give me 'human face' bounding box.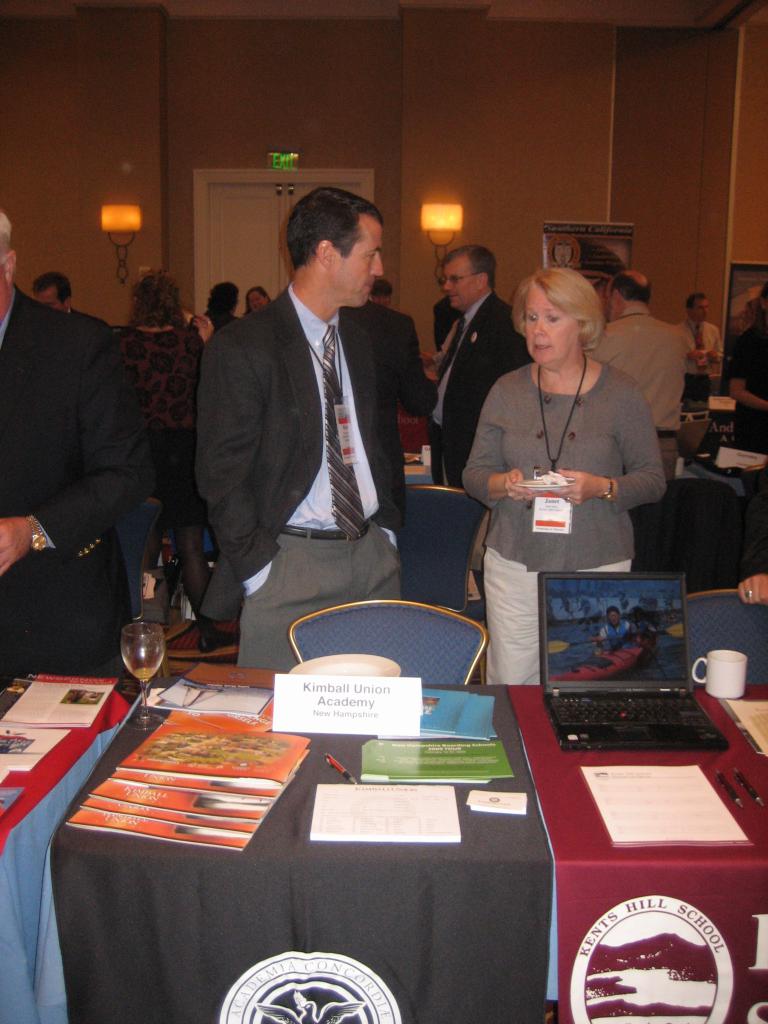
BBox(439, 259, 478, 323).
